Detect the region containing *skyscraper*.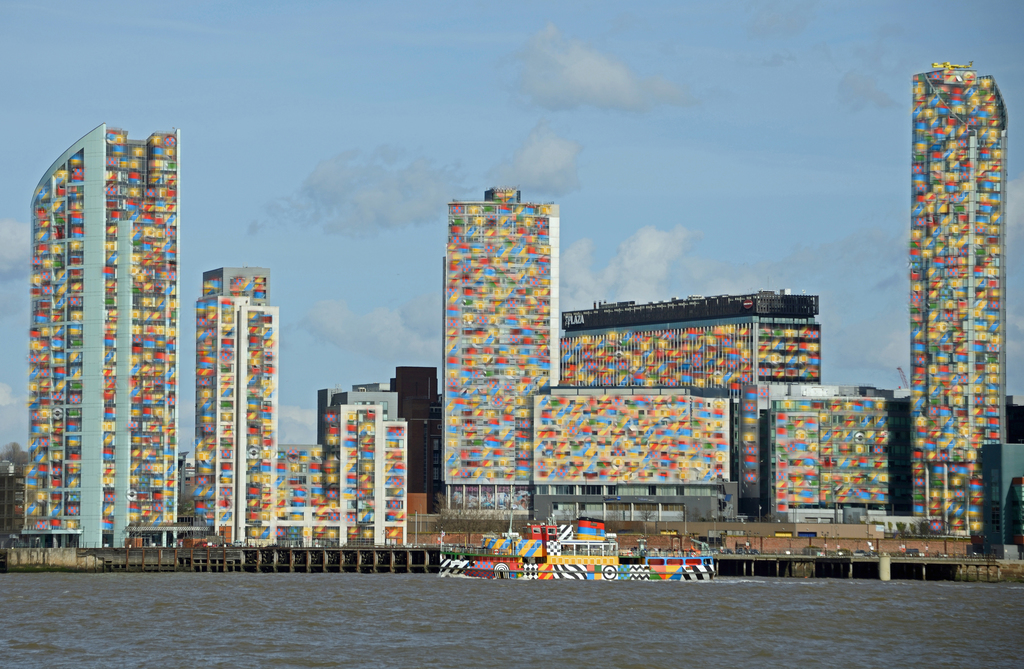
{"left": 908, "top": 60, "right": 1007, "bottom": 537}.
